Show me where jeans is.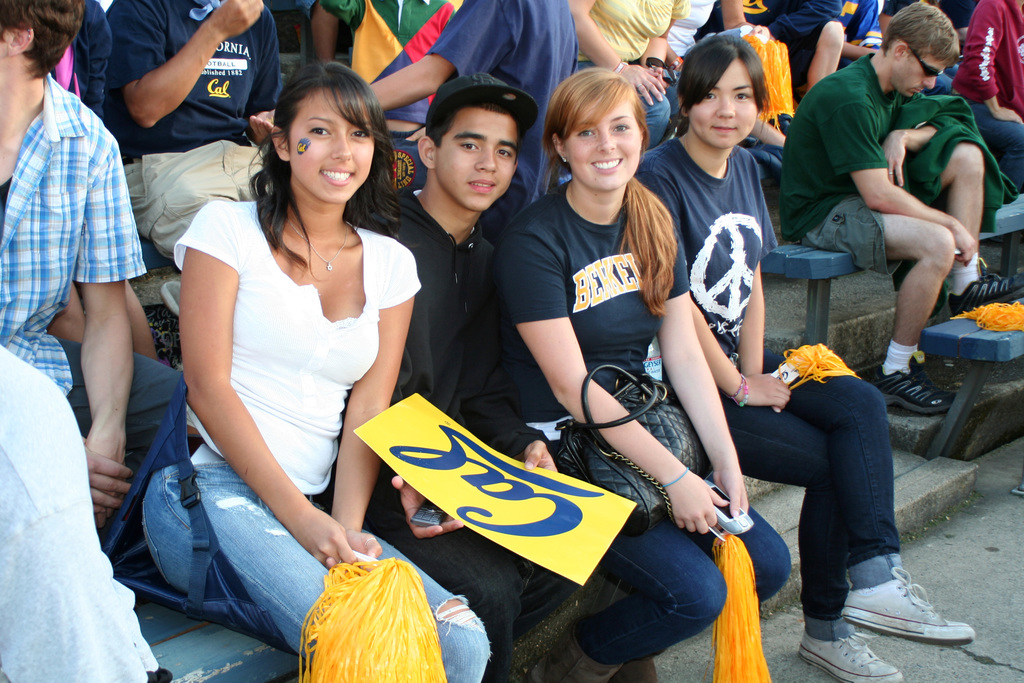
jeans is at bbox(799, 184, 911, 286).
